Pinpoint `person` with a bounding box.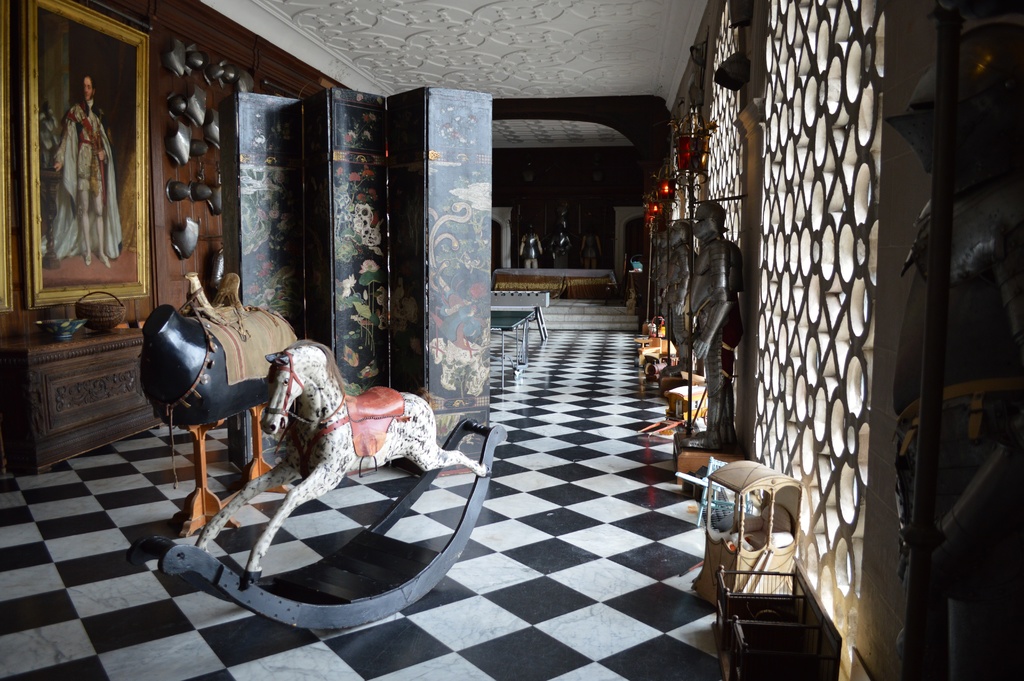
656,214,696,366.
